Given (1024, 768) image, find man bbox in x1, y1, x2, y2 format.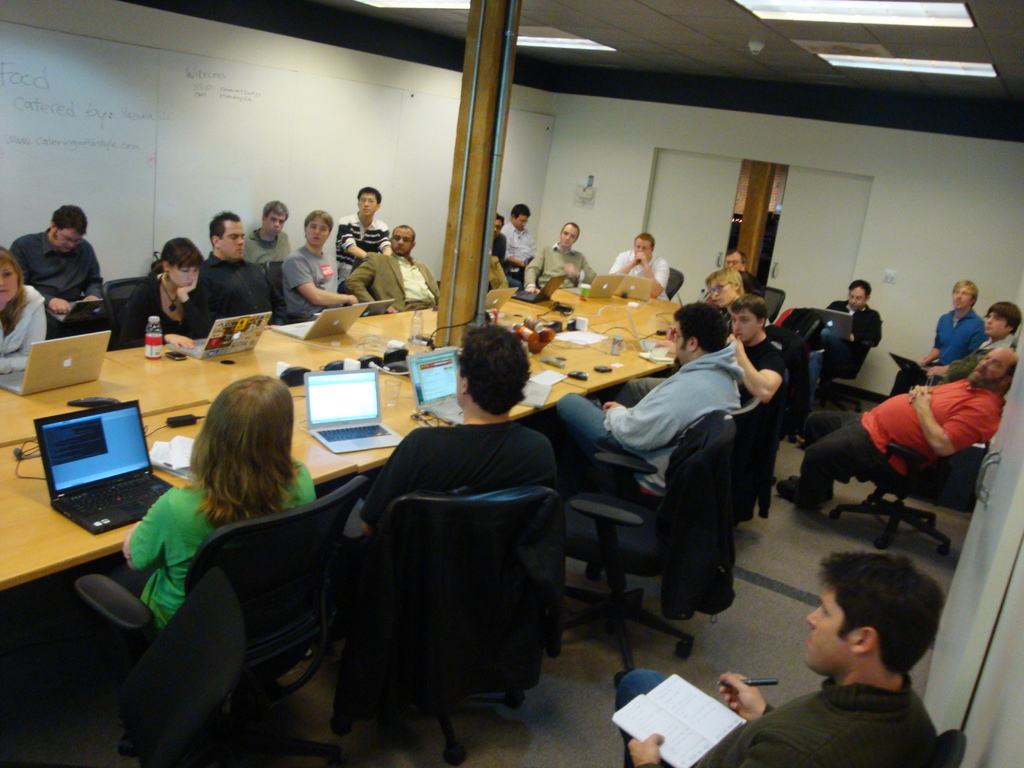
358, 326, 556, 535.
